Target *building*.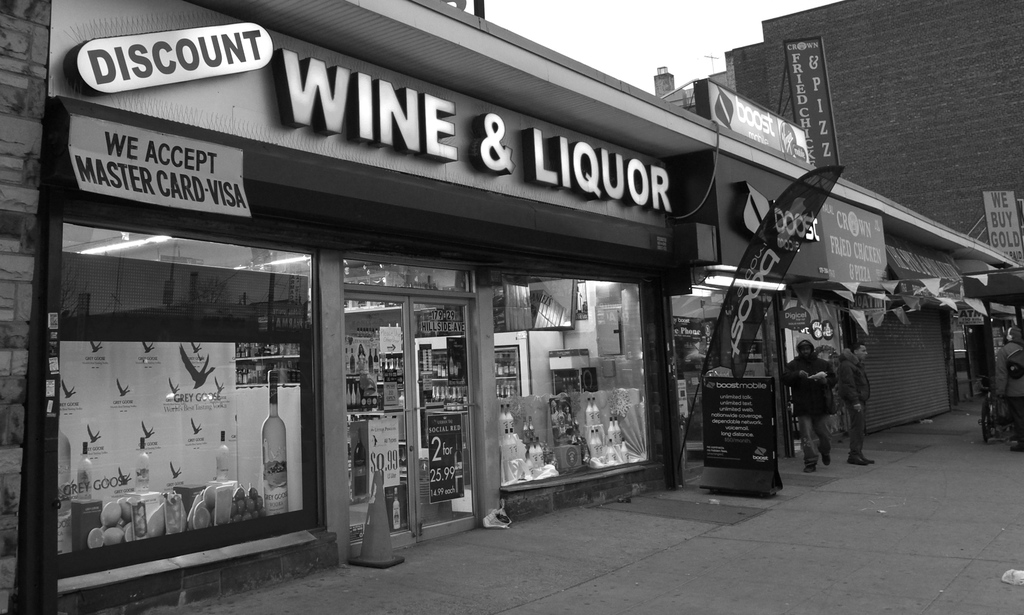
Target region: l=0, t=0, r=1023, b=614.
